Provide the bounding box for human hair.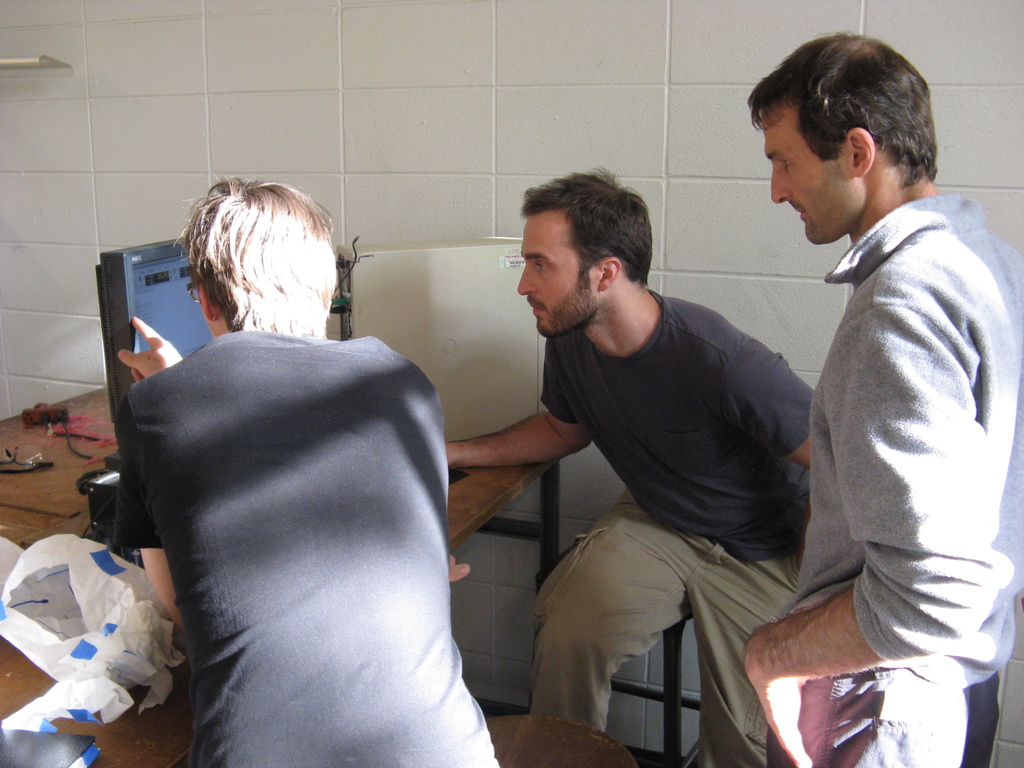
bbox=[521, 166, 652, 291].
